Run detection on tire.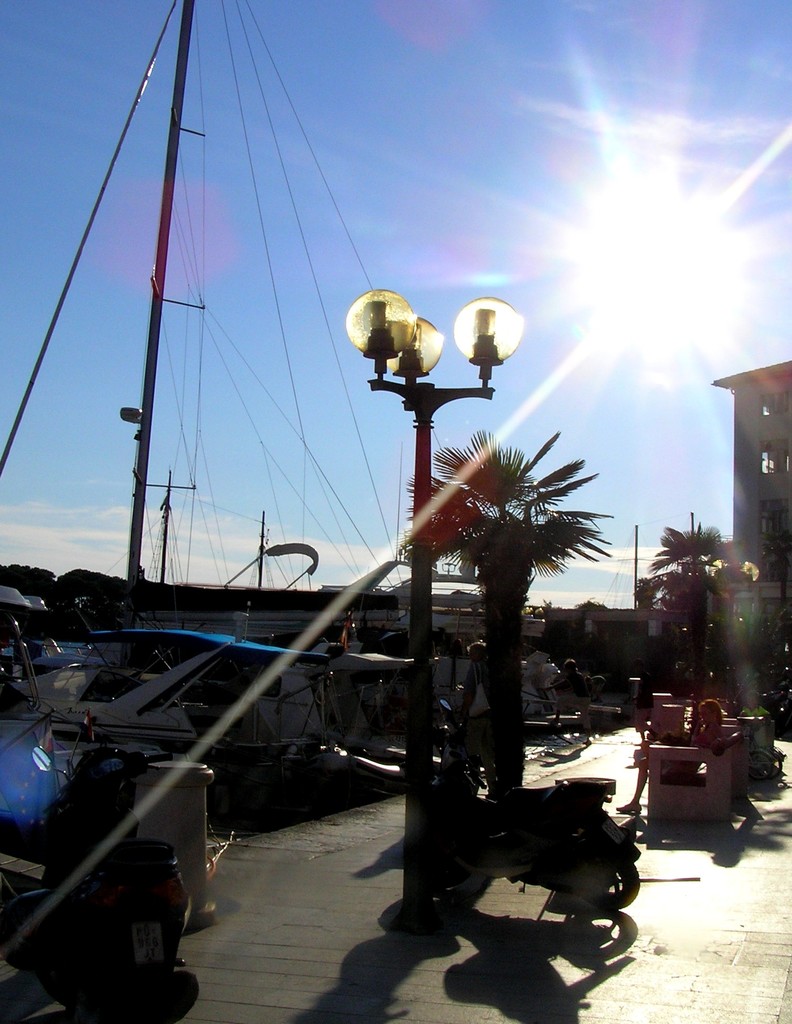
Result: rect(554, 839, 638, 913).
